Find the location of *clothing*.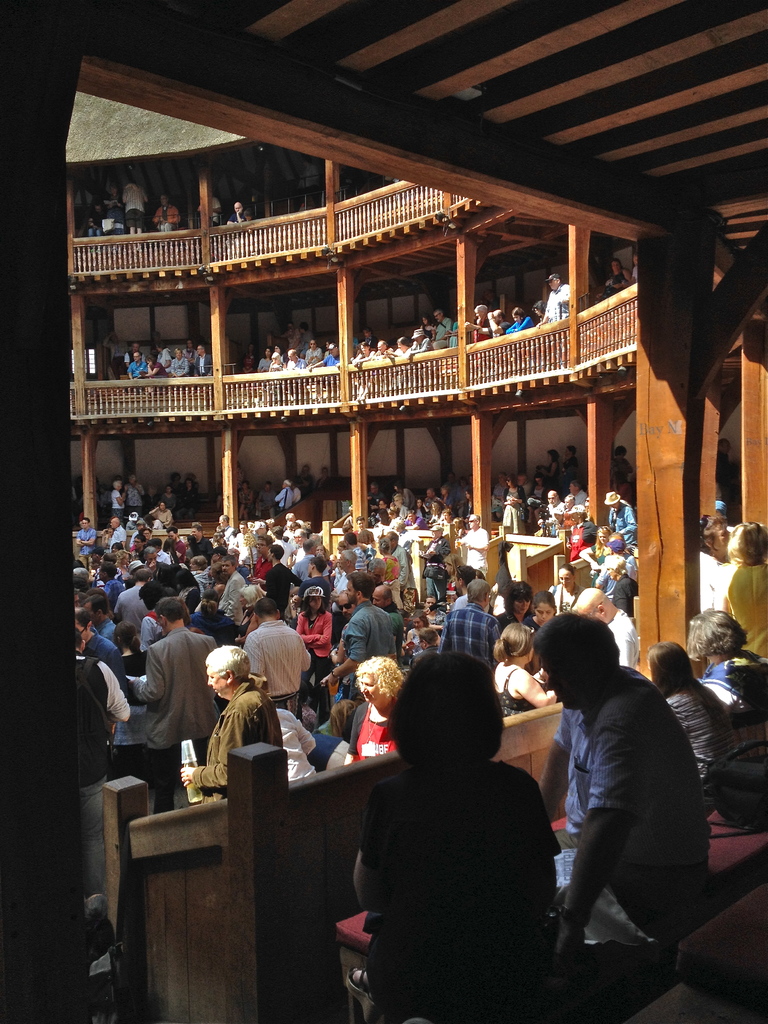
Location: [left=726, top=564, right=767, bottom=636].
